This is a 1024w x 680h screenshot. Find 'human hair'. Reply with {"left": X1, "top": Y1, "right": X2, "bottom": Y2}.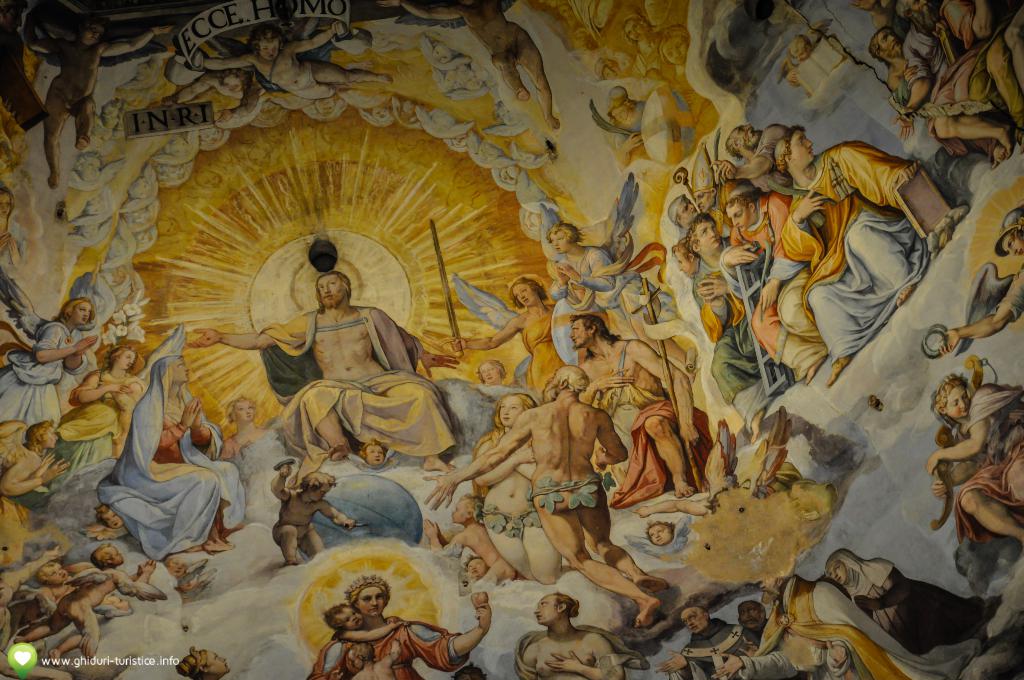
{"left": 568, "top": 312, "right": 622, "bottom": 359}.
